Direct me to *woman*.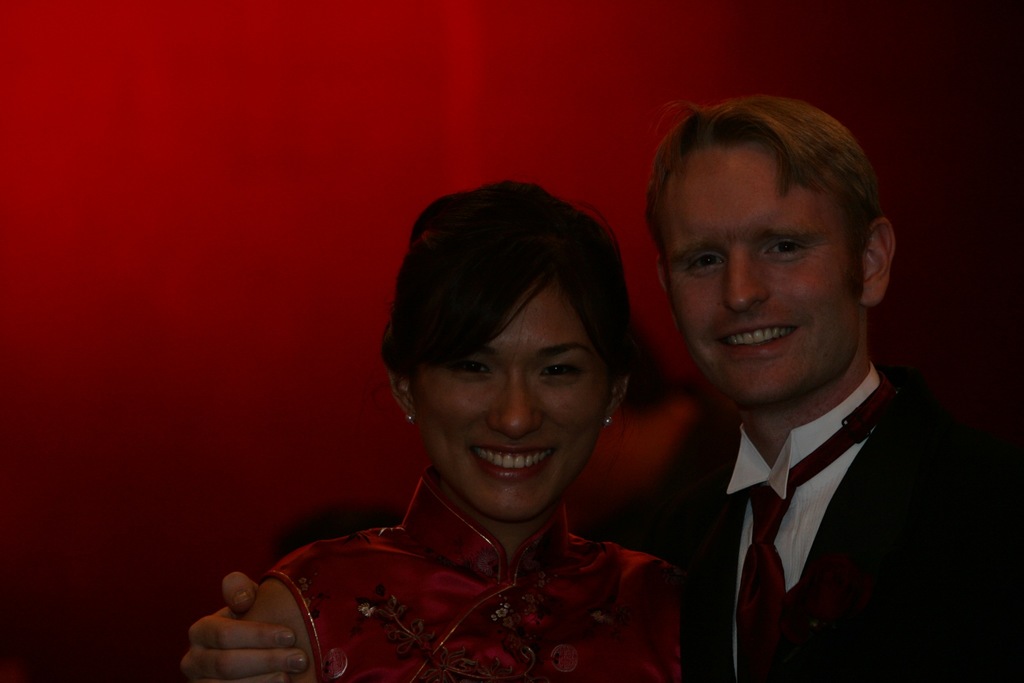
Direction: x1=230 y1=160 x2=705 y2=680.
